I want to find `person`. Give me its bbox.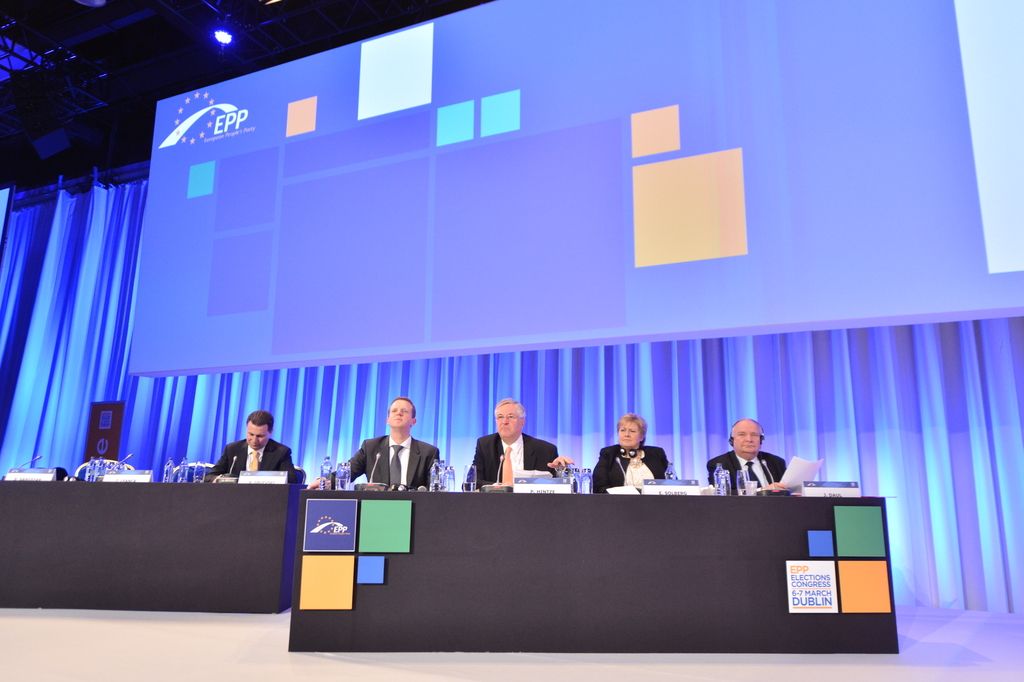
rect(204, 404, 294, 483).
